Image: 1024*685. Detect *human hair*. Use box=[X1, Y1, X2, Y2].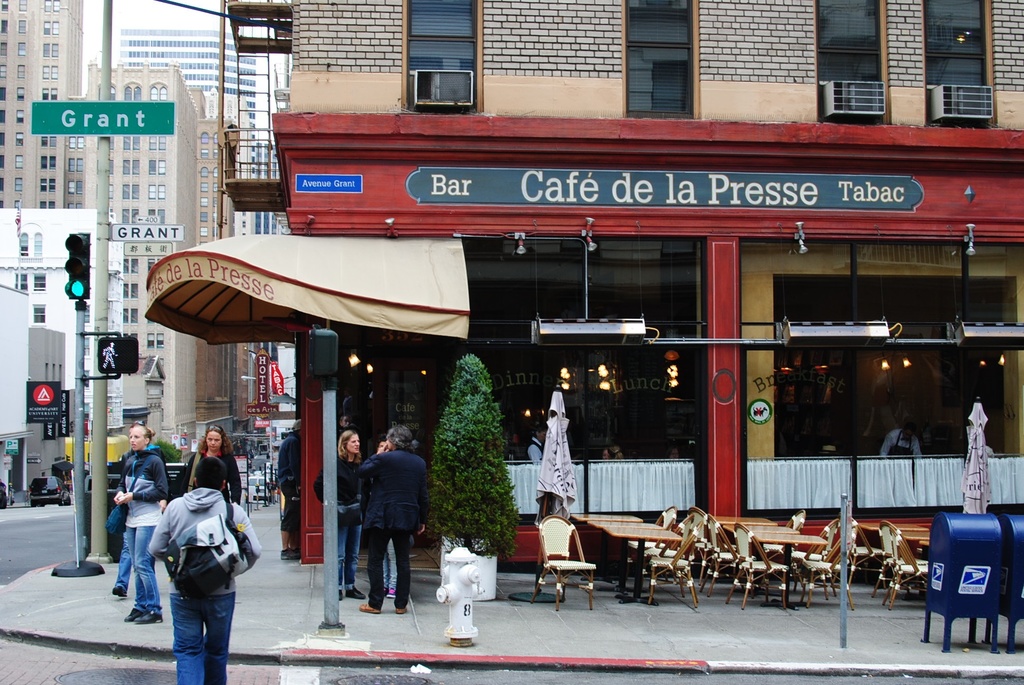
box=[388, 427, 419, 455].
